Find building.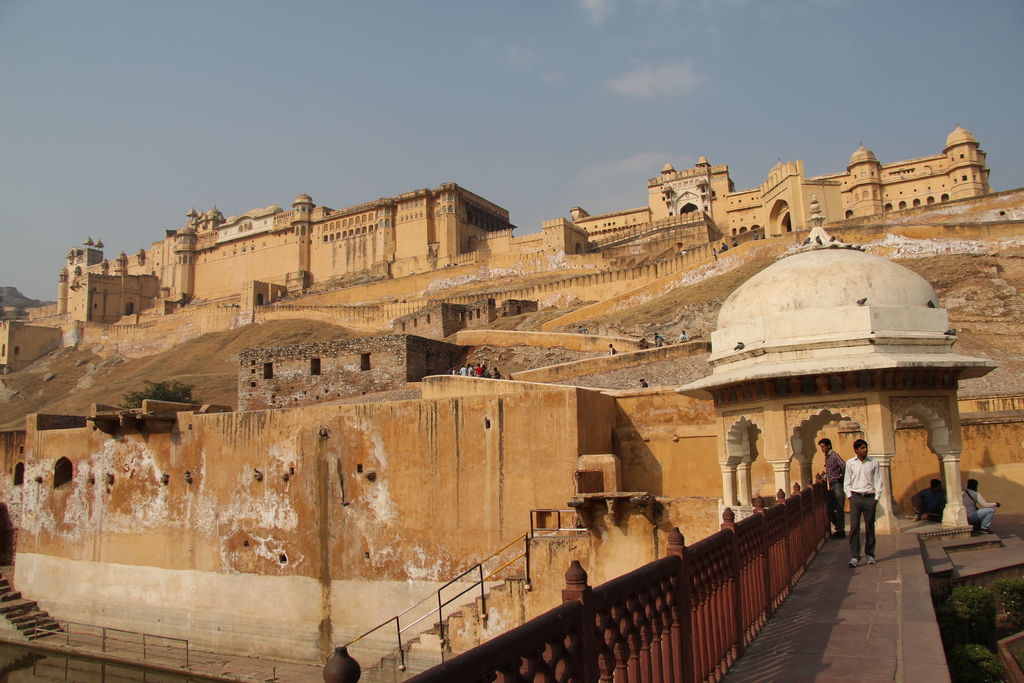
l=0, t=125, r=1023, b=682.
